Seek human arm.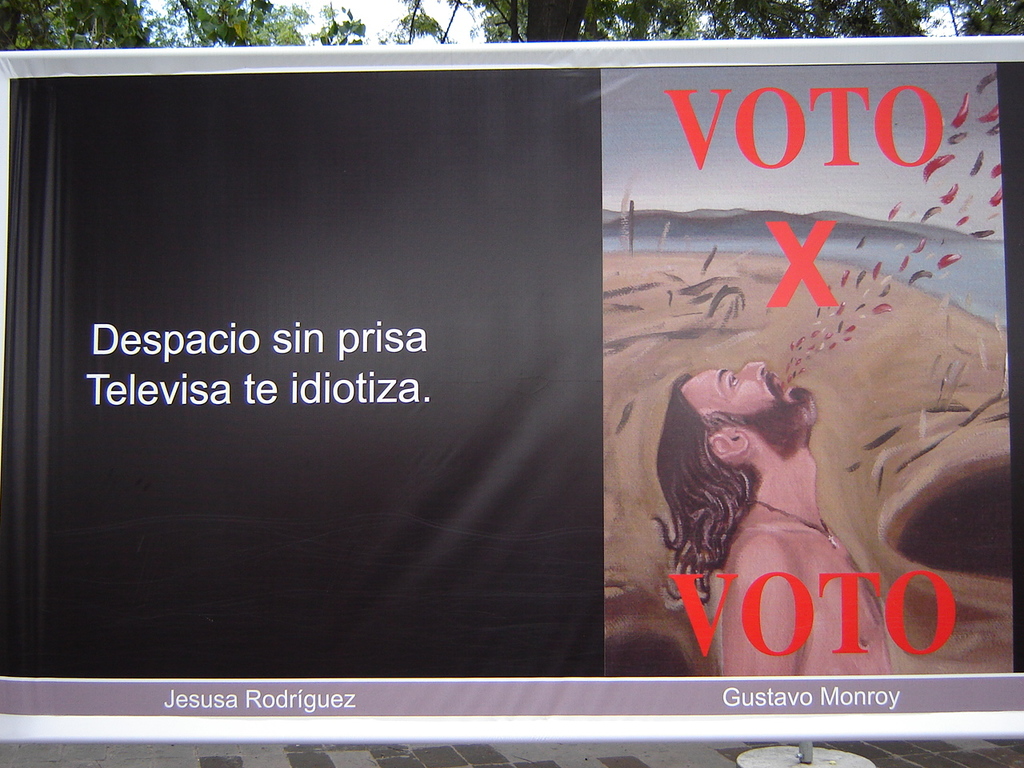
crop(715, 527, 798, 691).
